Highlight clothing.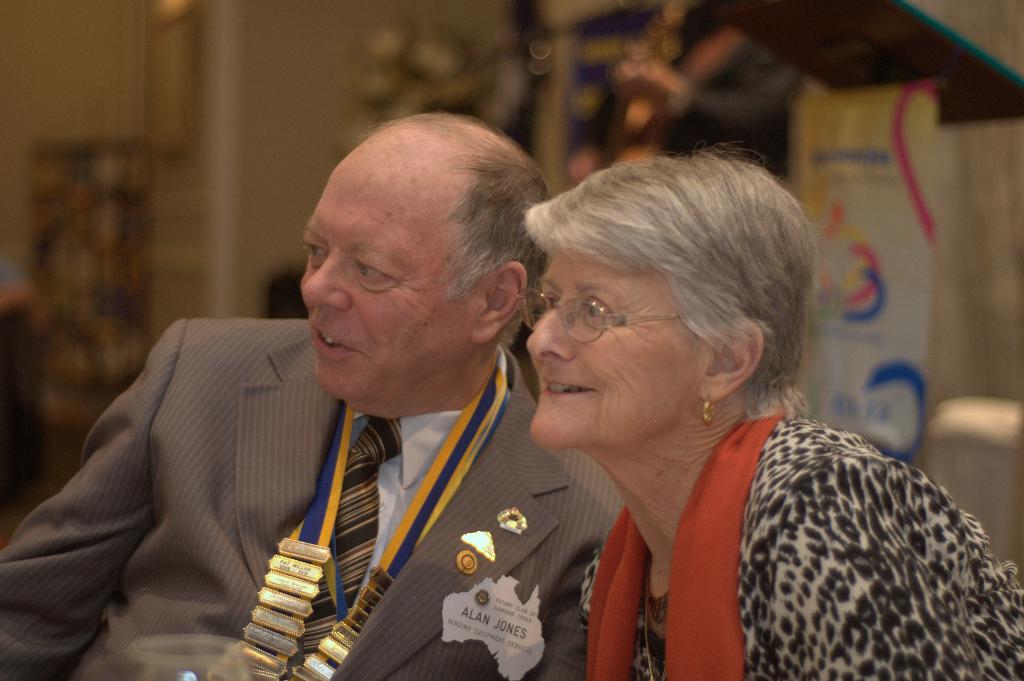
Highlighted region: pyautogui.locateOnScreen(577, 411, 1023, 680).
